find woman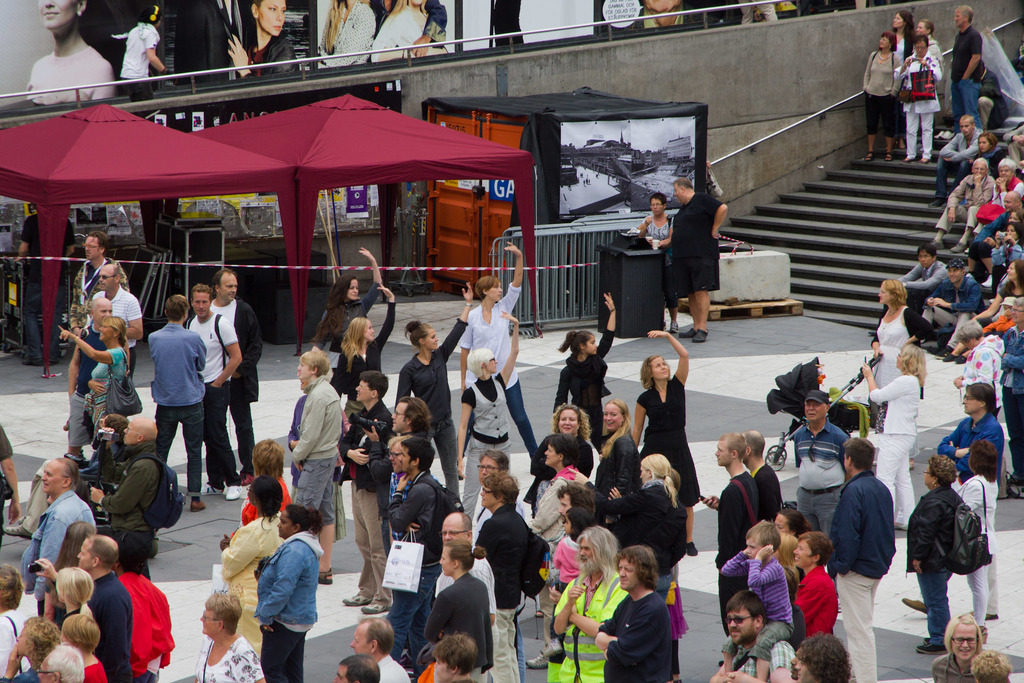
Rect(904, 452, 966, 659)
